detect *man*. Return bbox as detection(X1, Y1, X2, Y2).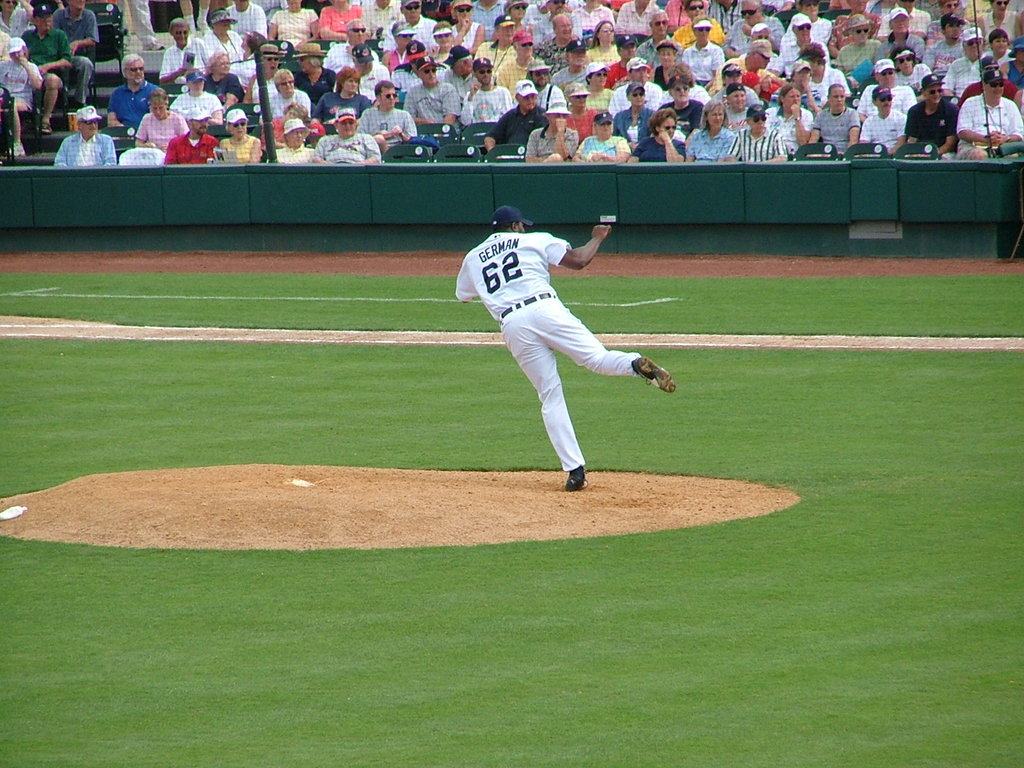
detection(67, 0, 111, 93).
